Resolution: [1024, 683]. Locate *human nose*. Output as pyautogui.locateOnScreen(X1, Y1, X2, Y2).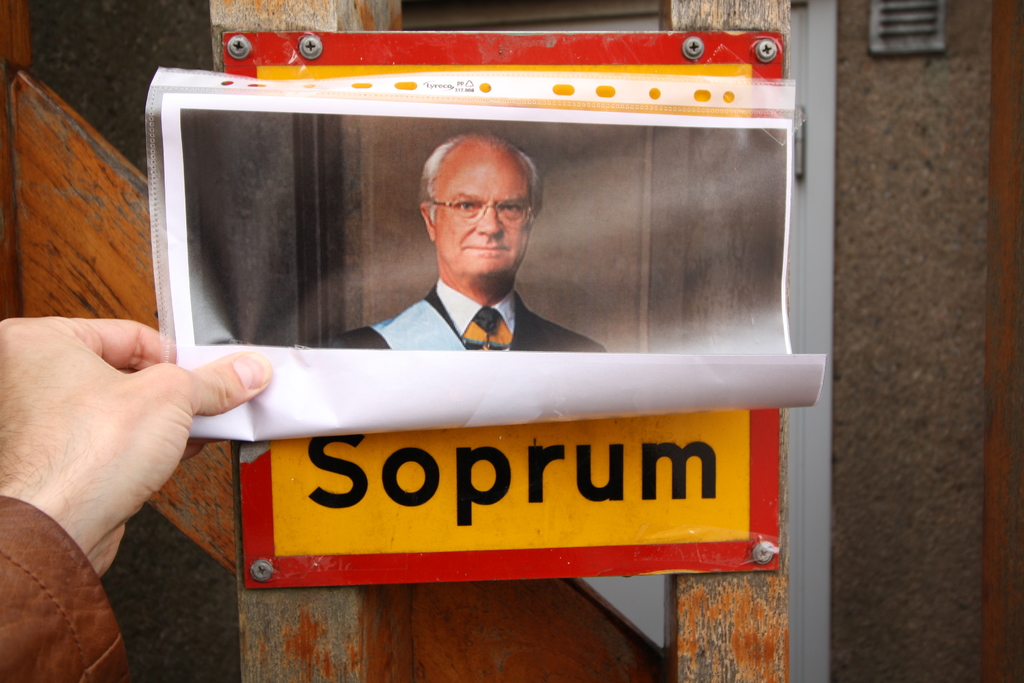
pyautogui.locateOnScreen(477, 206, 506, 238).
